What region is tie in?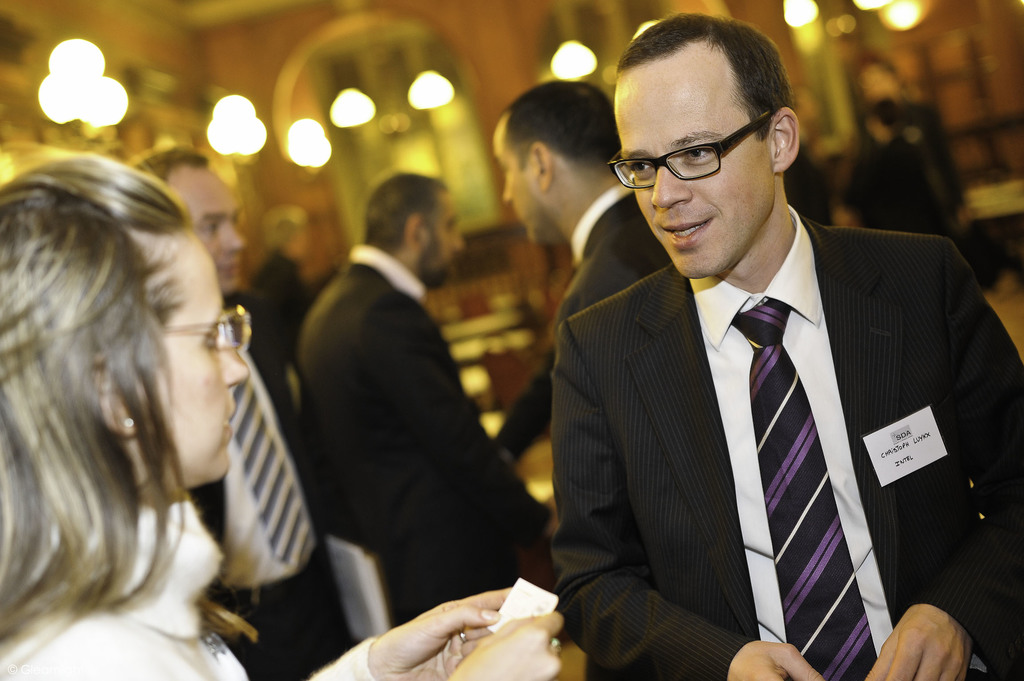
box=[226, 355, 319, 574].
